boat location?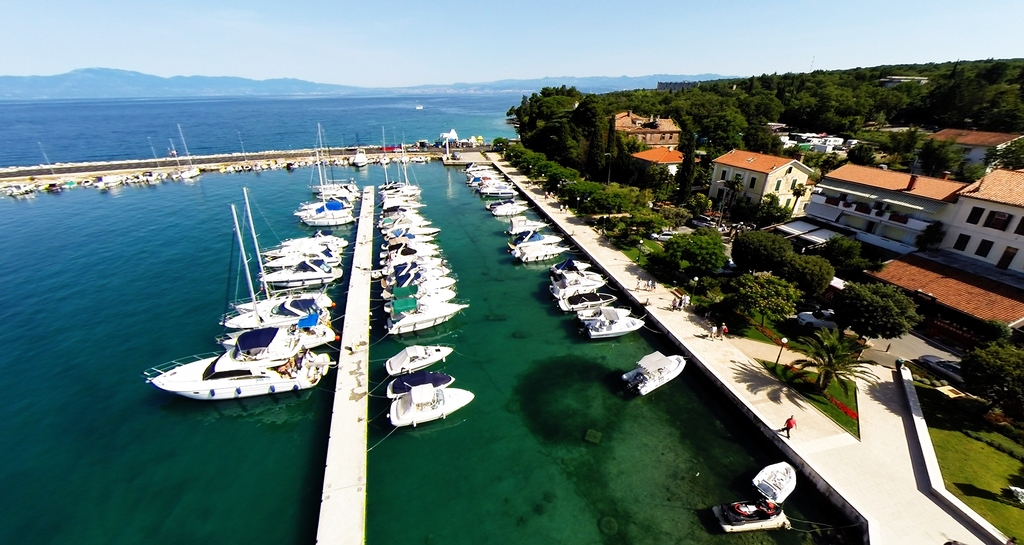
x1=372, y1=187, x2=467, y2=336
